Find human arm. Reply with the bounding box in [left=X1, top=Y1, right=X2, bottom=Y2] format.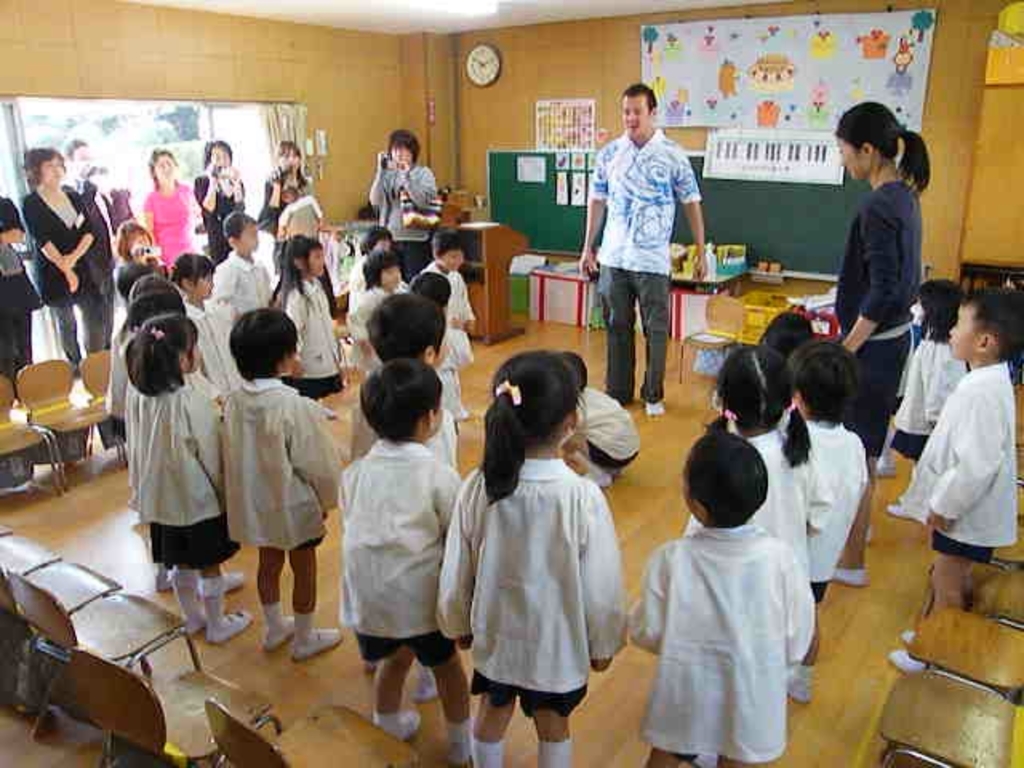
[left=445, top=320, right=474, bottom=334].
